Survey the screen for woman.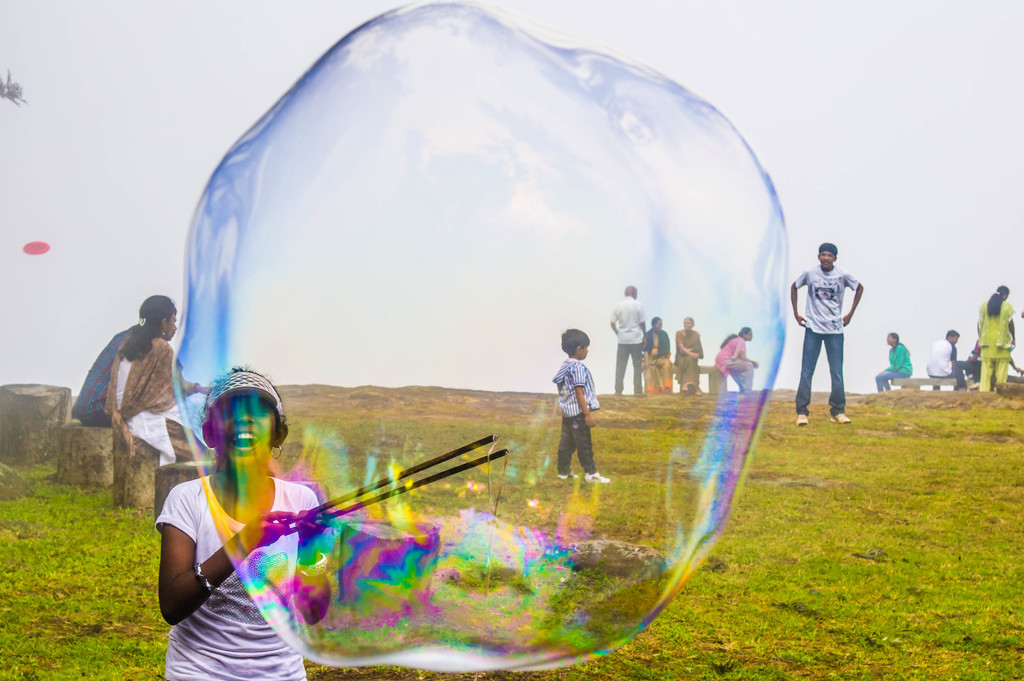
Survey found: [left=673, top=314, right=703, bottom=395].
